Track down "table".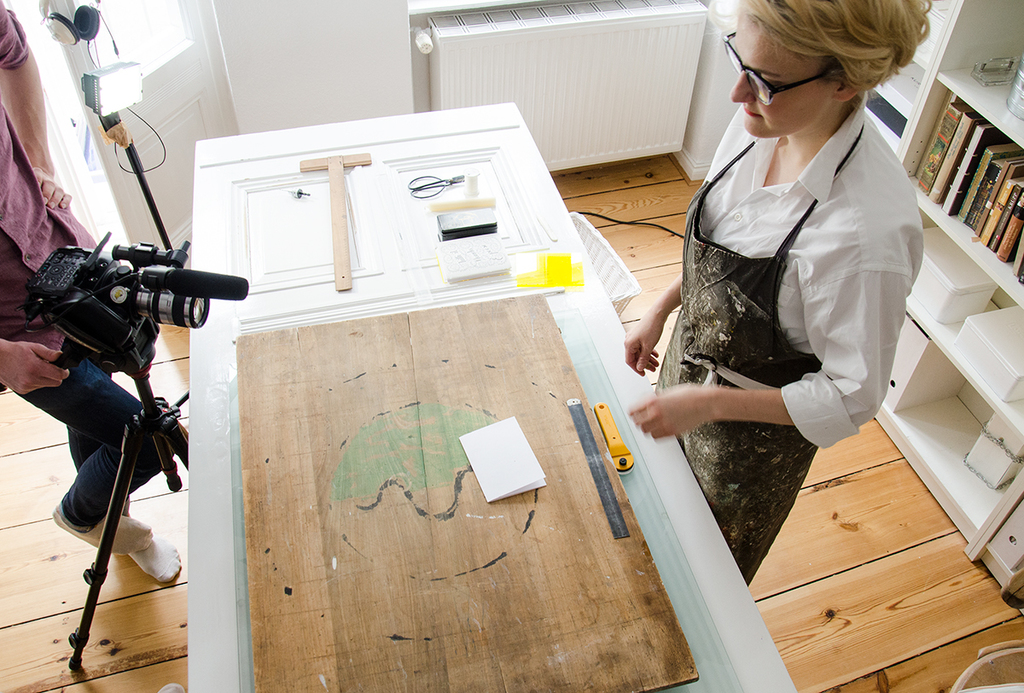
Tracked to (left=191, top=96, right=798, bottom=692).
